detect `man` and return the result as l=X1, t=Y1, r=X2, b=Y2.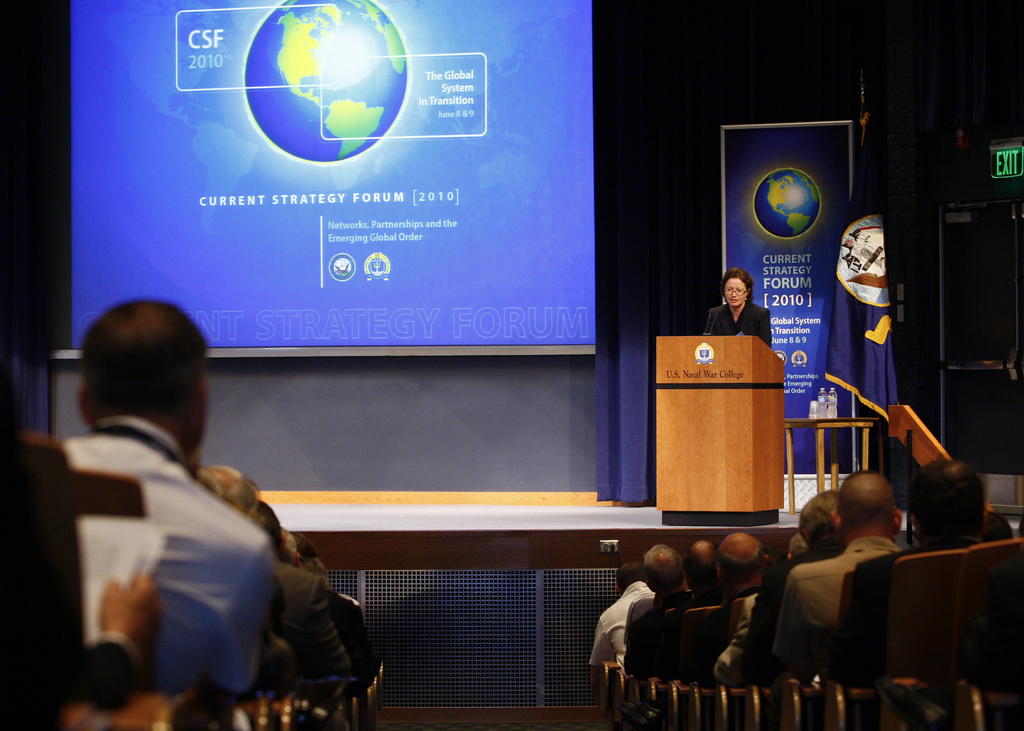
l=58, t=298, r=274, b=710.
